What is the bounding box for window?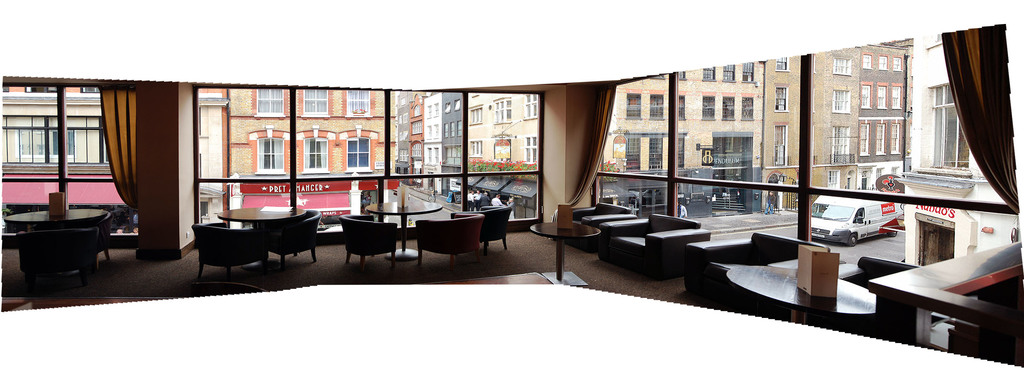
{"x1": 876, "y1": 167, "x2": 882, "y2": 178}.
